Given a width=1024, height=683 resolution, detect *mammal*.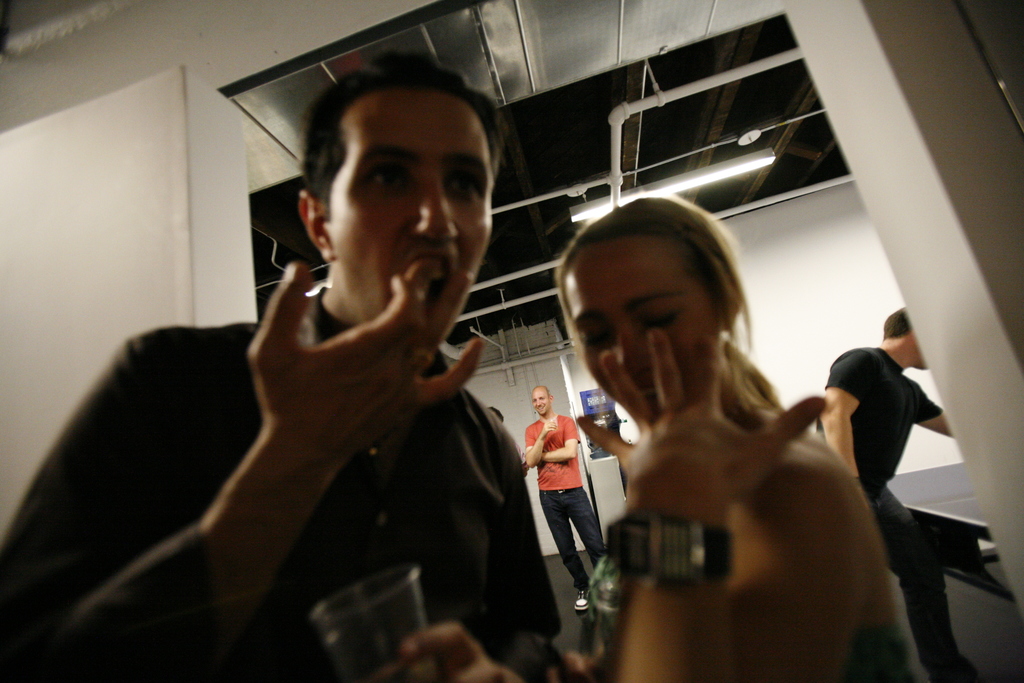
bbox(487, 406, 531, 478).
